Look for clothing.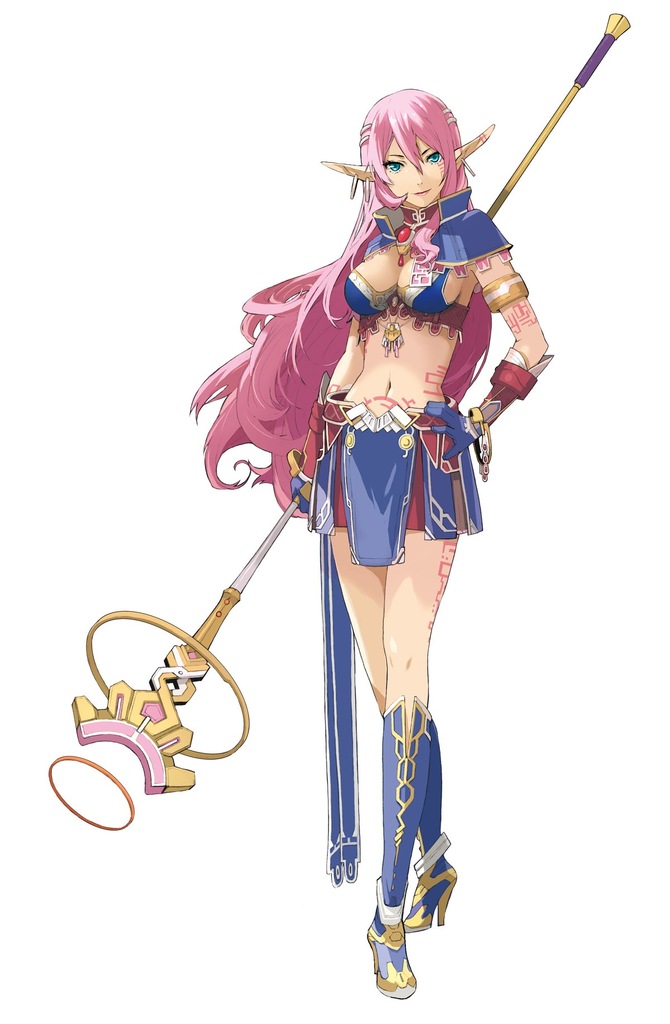
Found: 309 390 479 566.
